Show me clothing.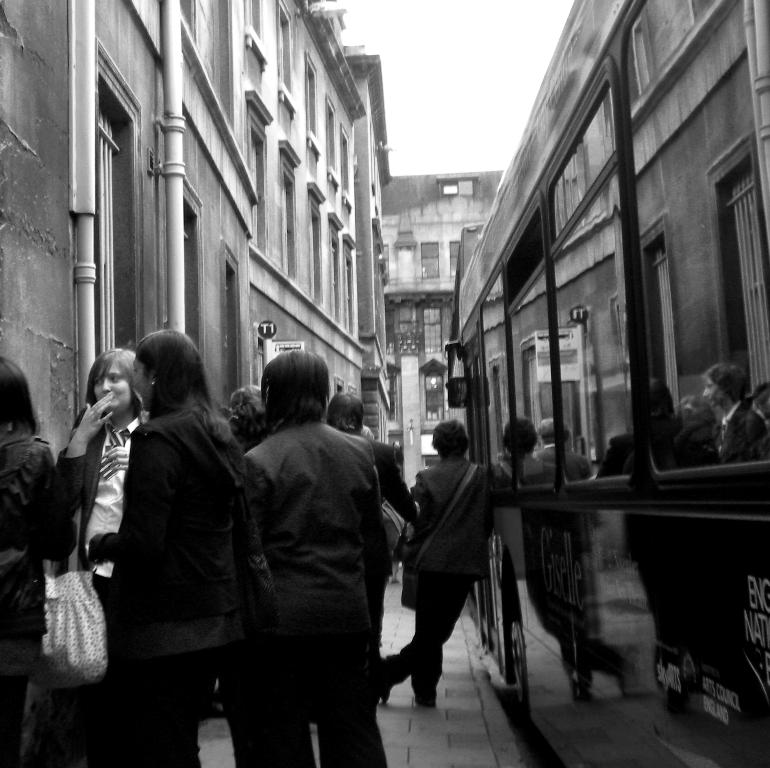
clothing is here: pyautogui.locateOnScreen(378, 454, 482, 696).
